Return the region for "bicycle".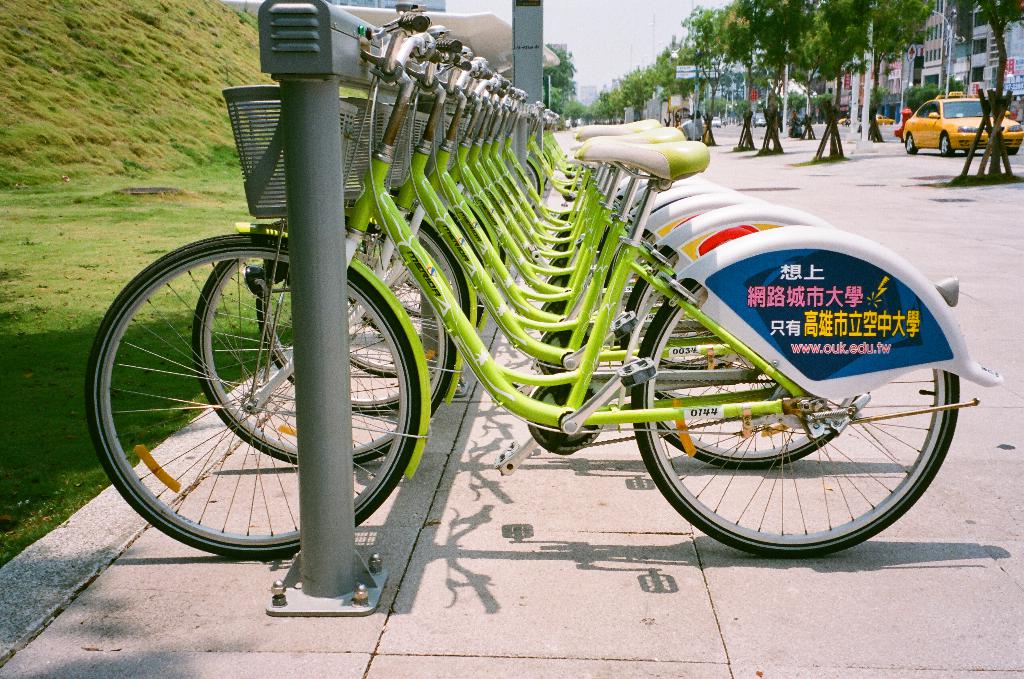
184:22:874:474.
